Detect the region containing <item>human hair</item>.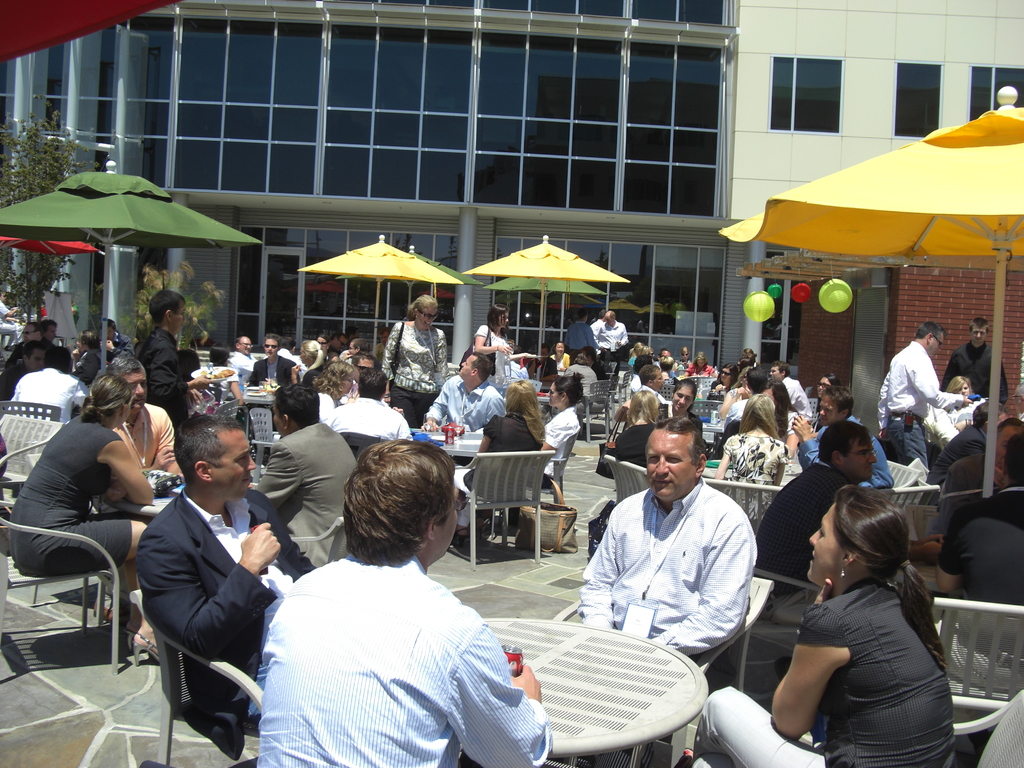
(352, 351, 380, 366).
